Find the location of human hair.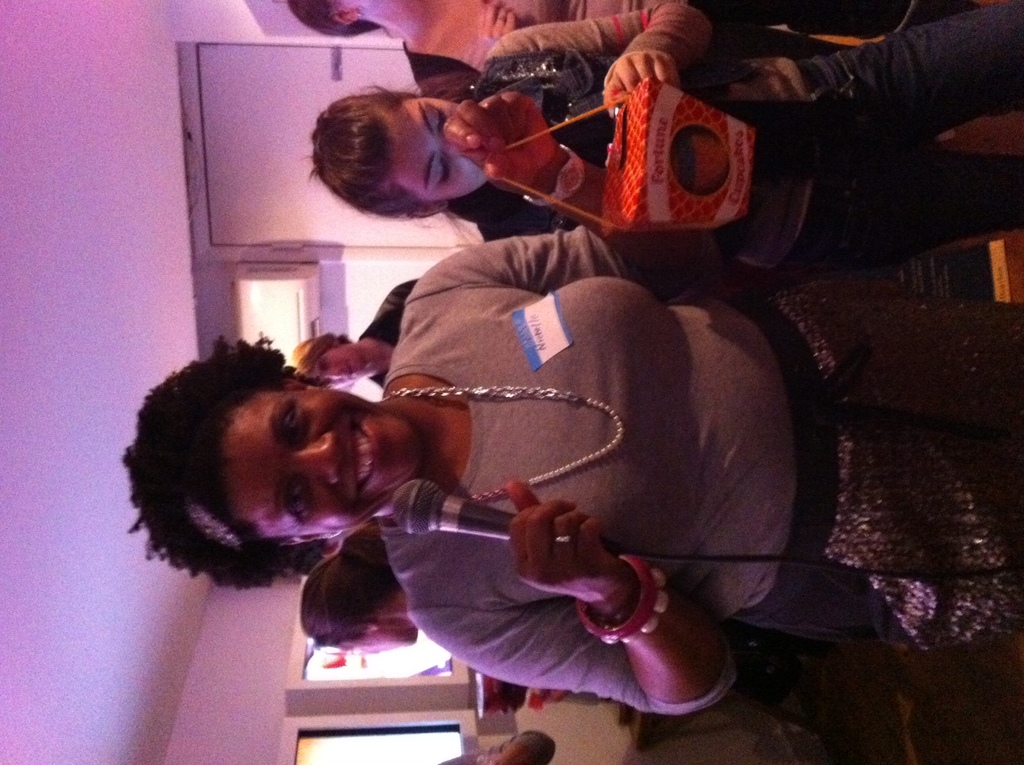
Location: 285 0 379 41.
